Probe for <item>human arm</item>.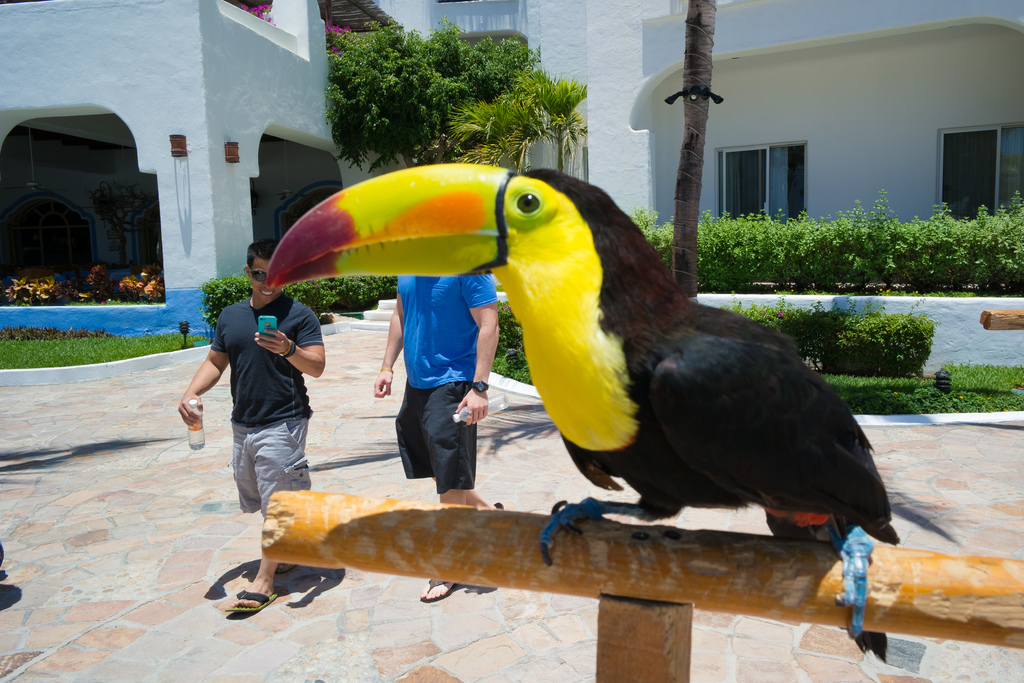
Probe result: <bbox>362, 286, 408, 402</bbox>.
